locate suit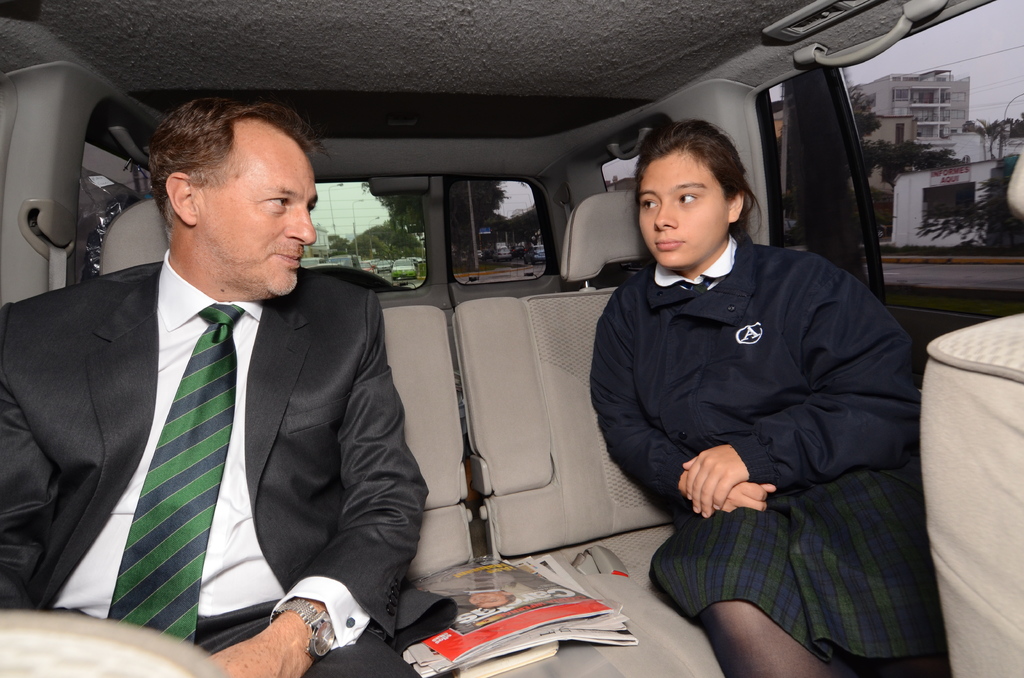
(0, 242, 432, 677)
